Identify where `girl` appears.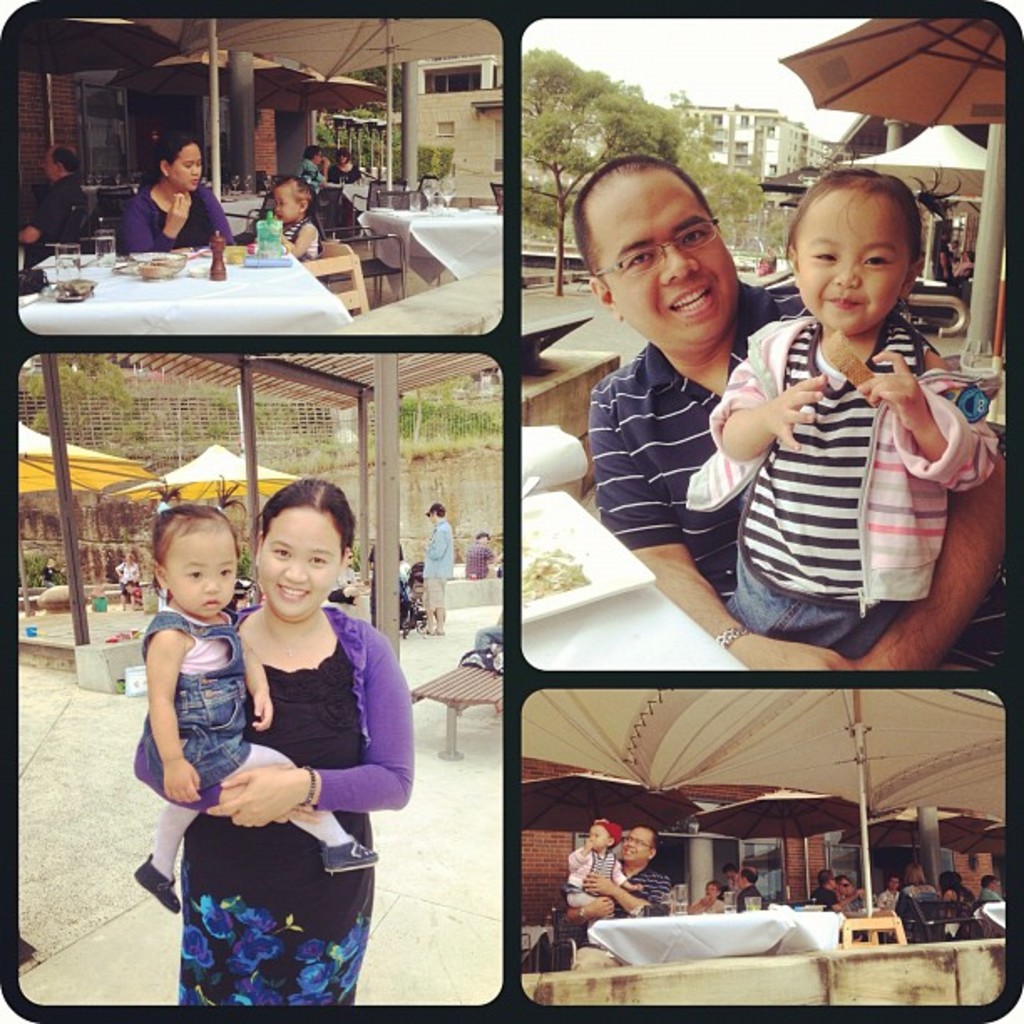
Appears at locate(684, 142, 999, 659).
